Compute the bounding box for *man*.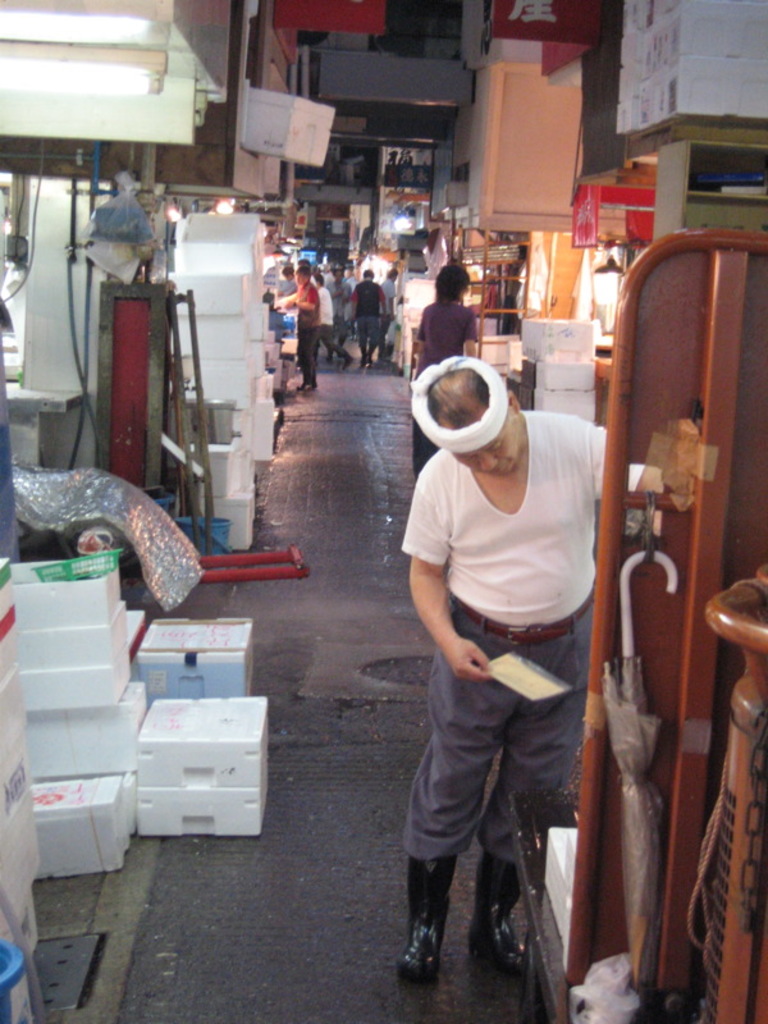
(x1=349, y1=269, x2=388, y2=370).
